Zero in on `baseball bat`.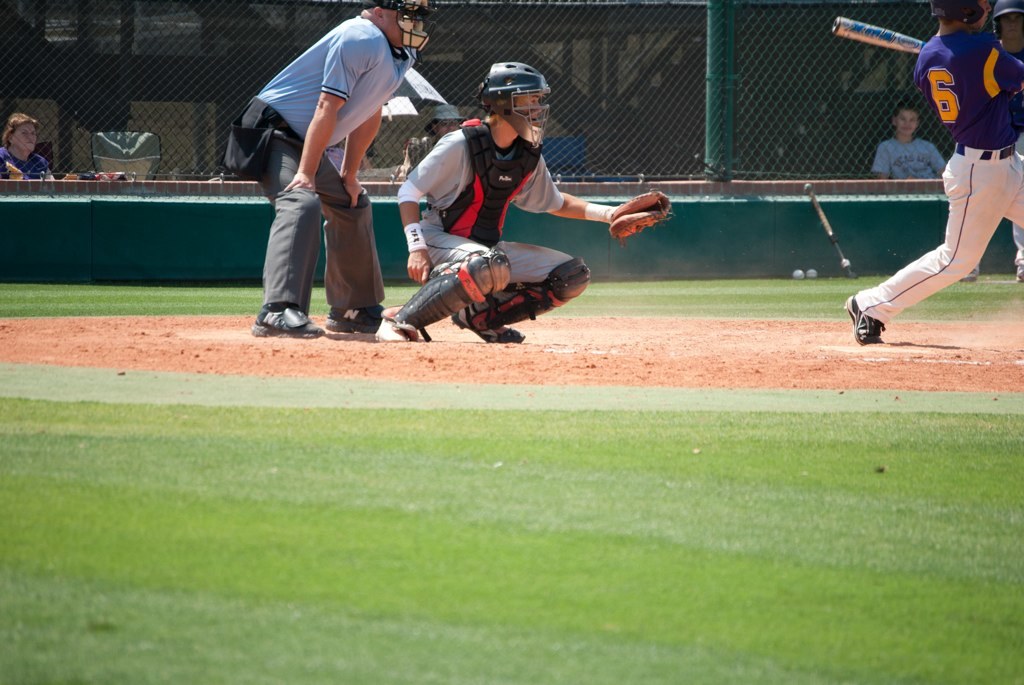
Zeroed in: box=[797, 178, 856, 278].
